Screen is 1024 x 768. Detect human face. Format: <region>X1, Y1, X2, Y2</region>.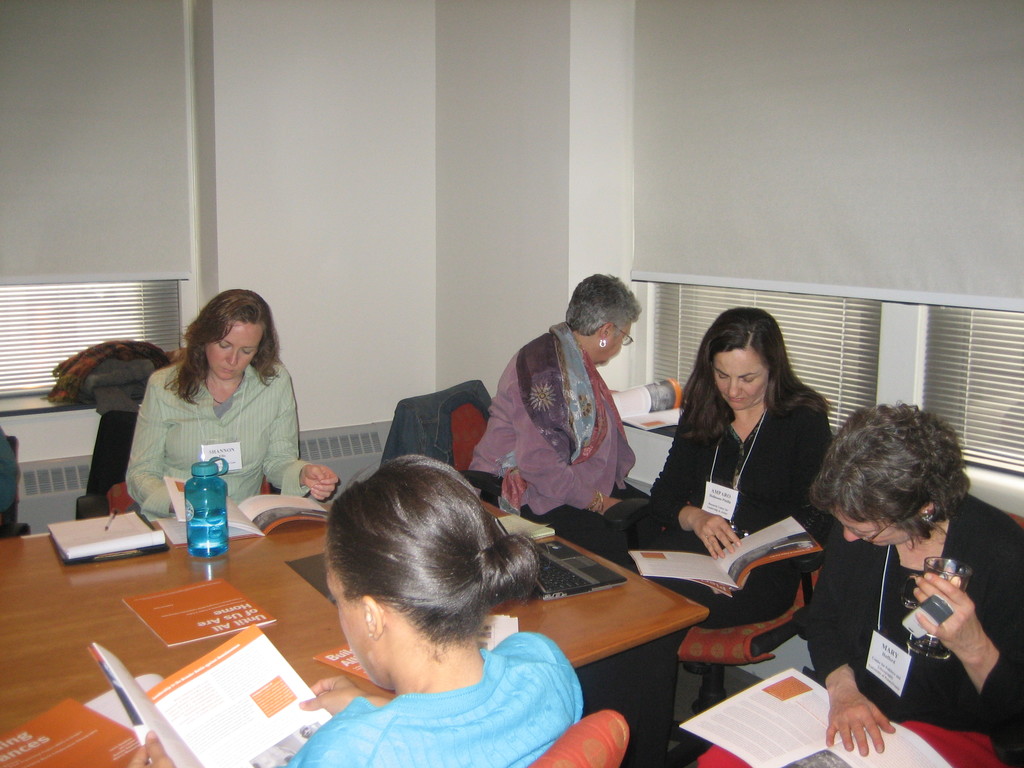
<region>327, 562, 393, 688</region>.
